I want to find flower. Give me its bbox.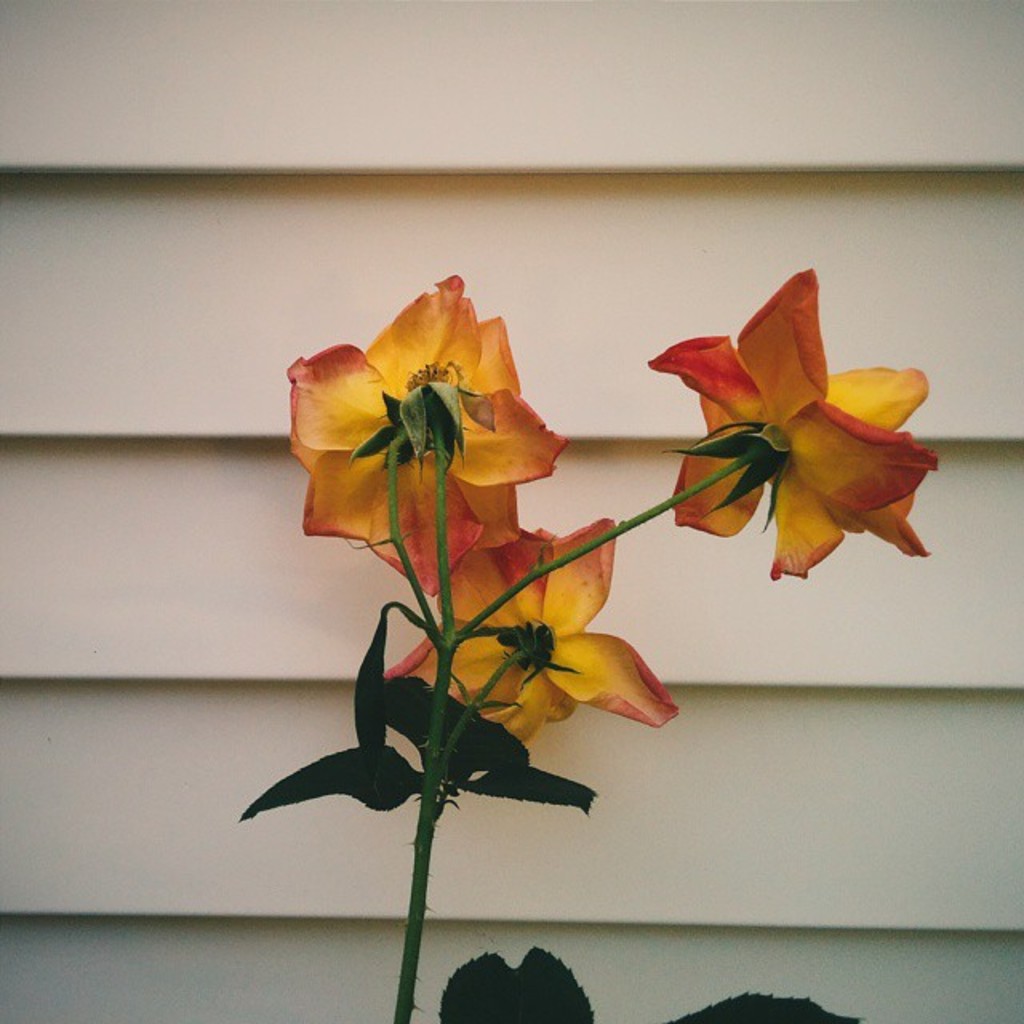
{"left": 280, "top": 269, "right": 578, "bottom": 595}.
